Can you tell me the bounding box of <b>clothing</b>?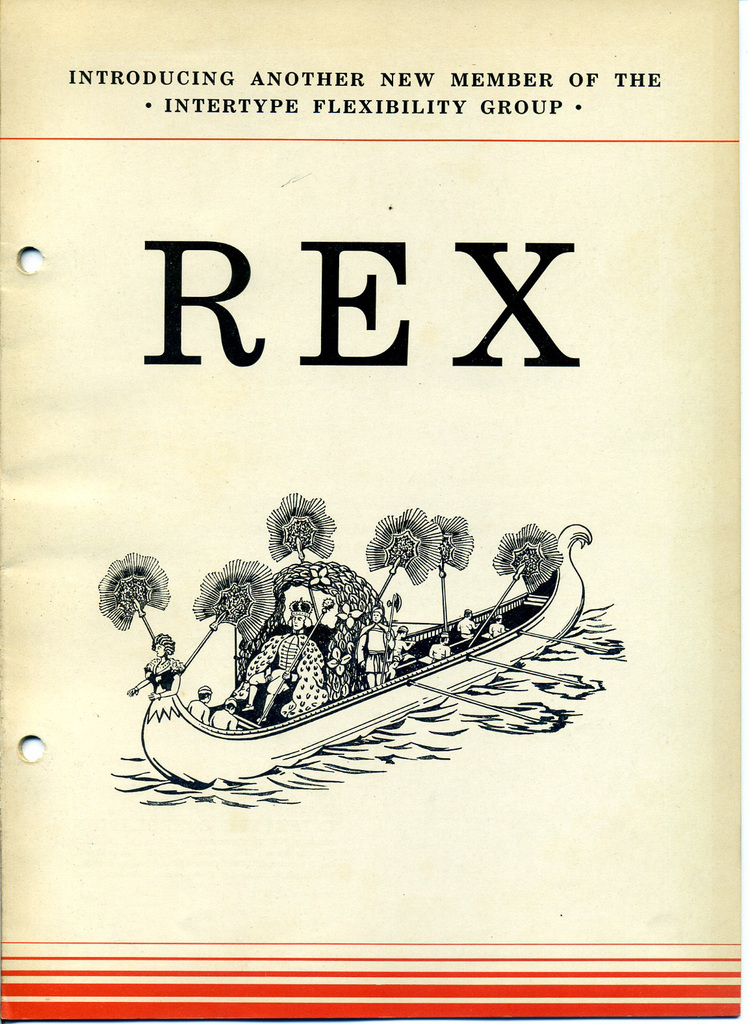
<bbox>209, 708, 234, 732</bbox>.
